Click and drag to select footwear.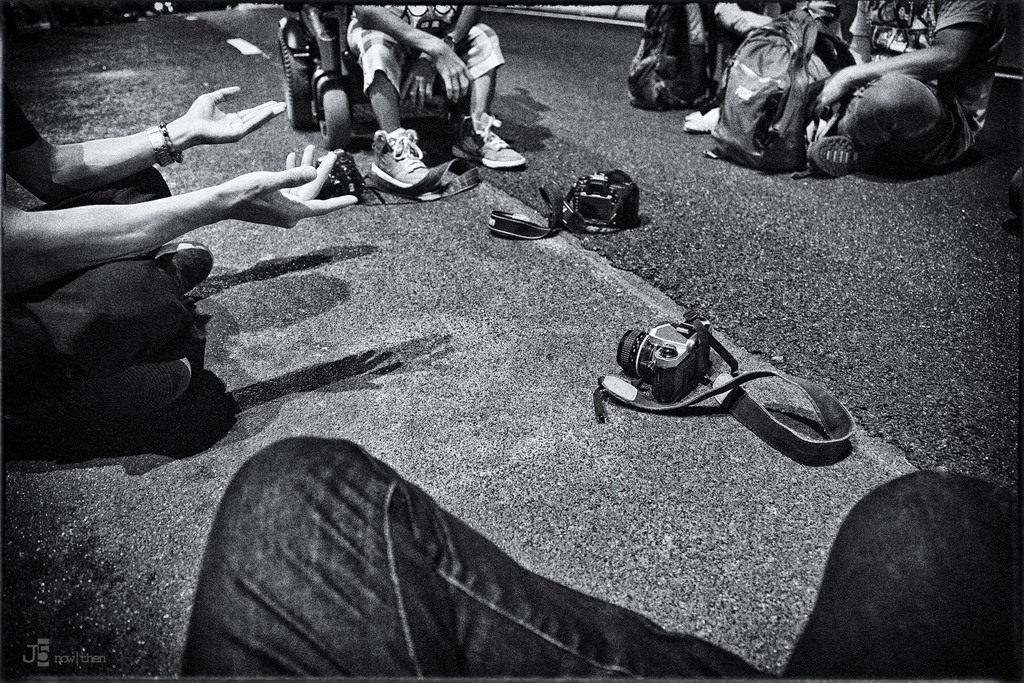
Selection: x1=810, y1=135, x2=866, y2=176.
